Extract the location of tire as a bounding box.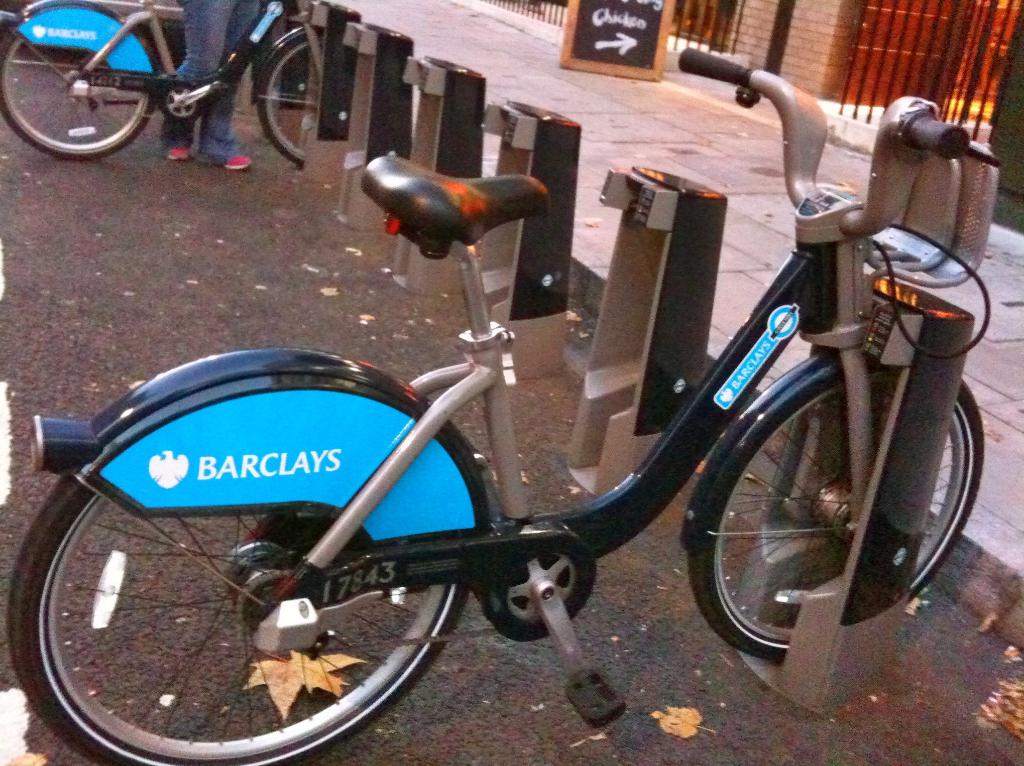
region(0, 29, 154, 161).
